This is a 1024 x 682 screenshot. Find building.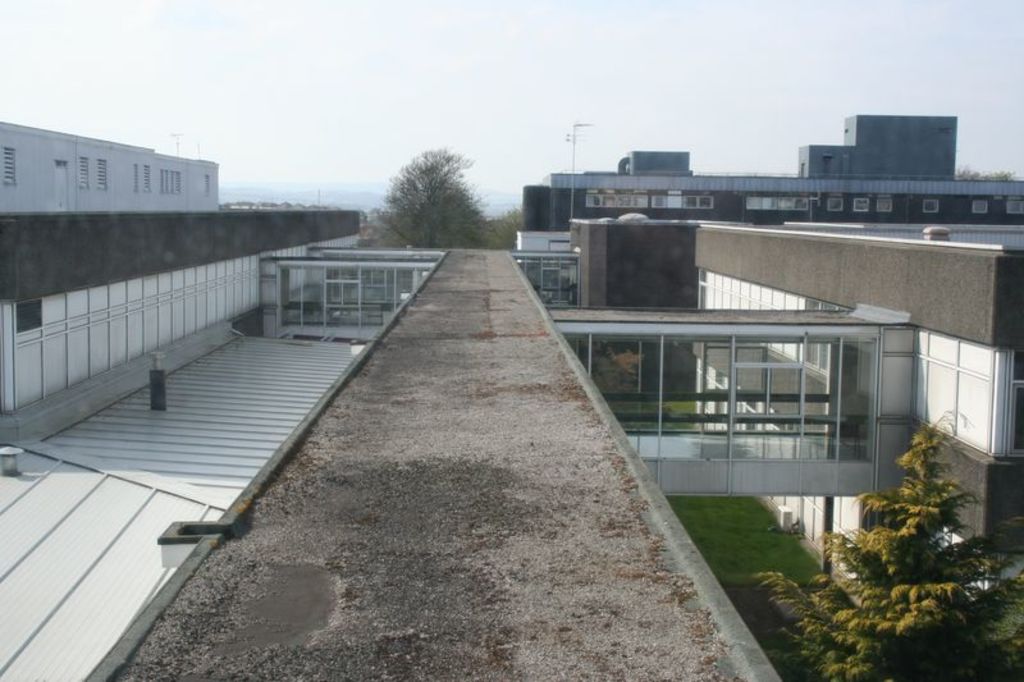
Bounding box: locate(4, 120, 451, 681).
